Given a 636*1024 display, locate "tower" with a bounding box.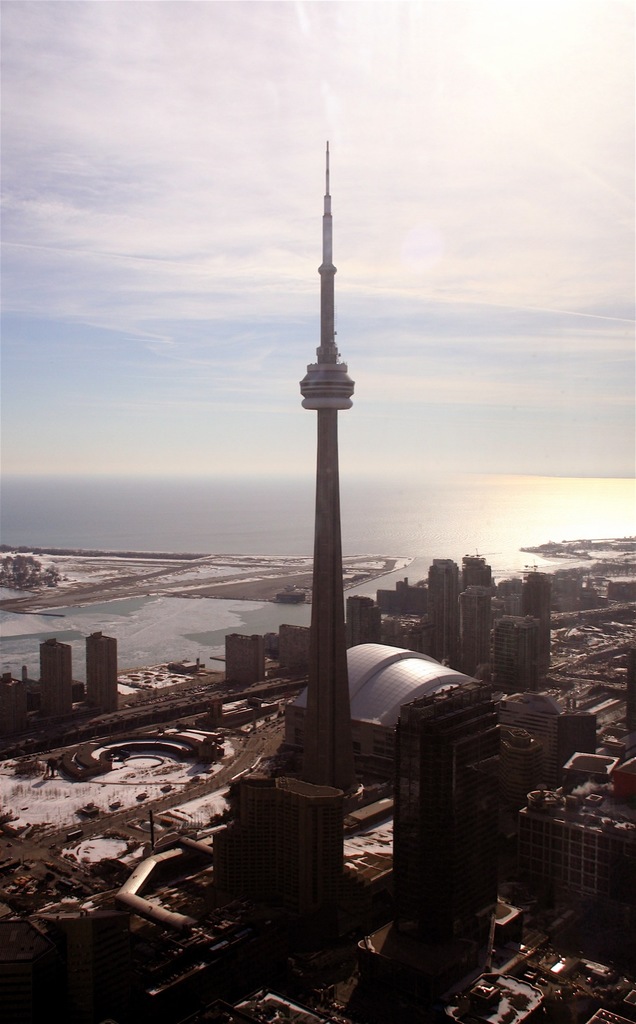
Located: [32, 638, 78, 726].
